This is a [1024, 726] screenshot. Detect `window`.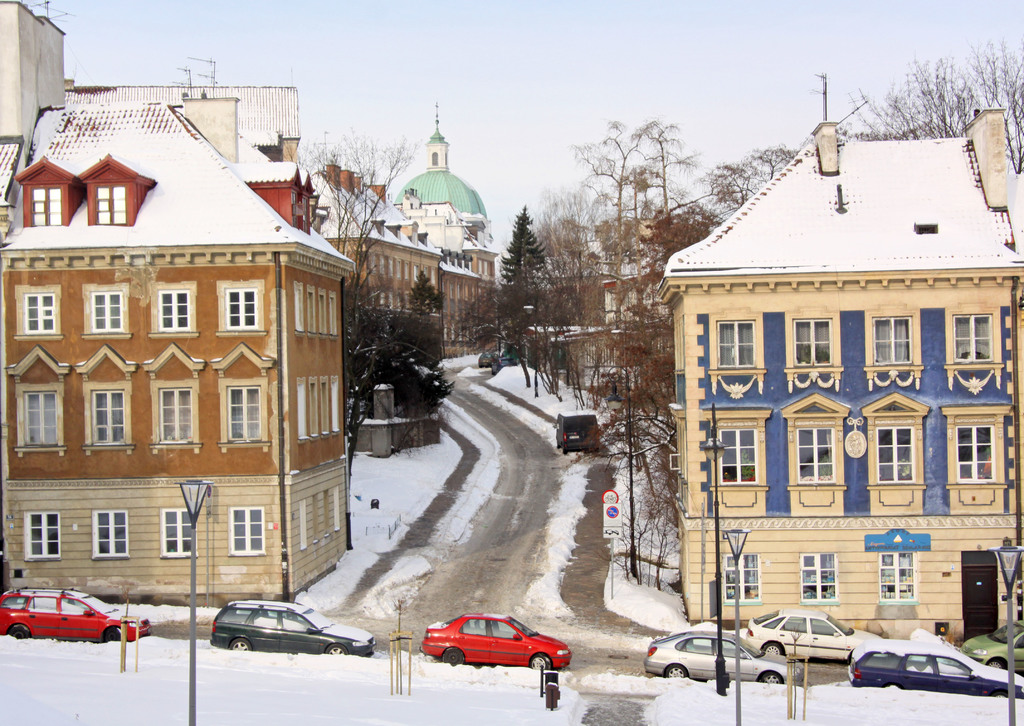
252, 611, 273, 625.
